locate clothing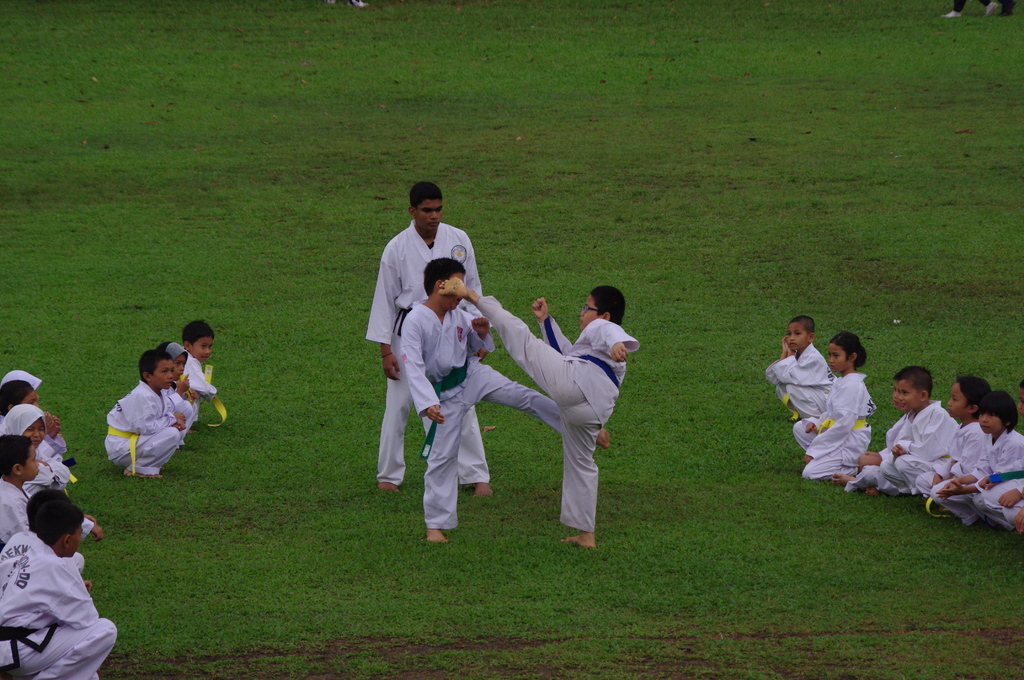
region(399, 302, 559, 527)
